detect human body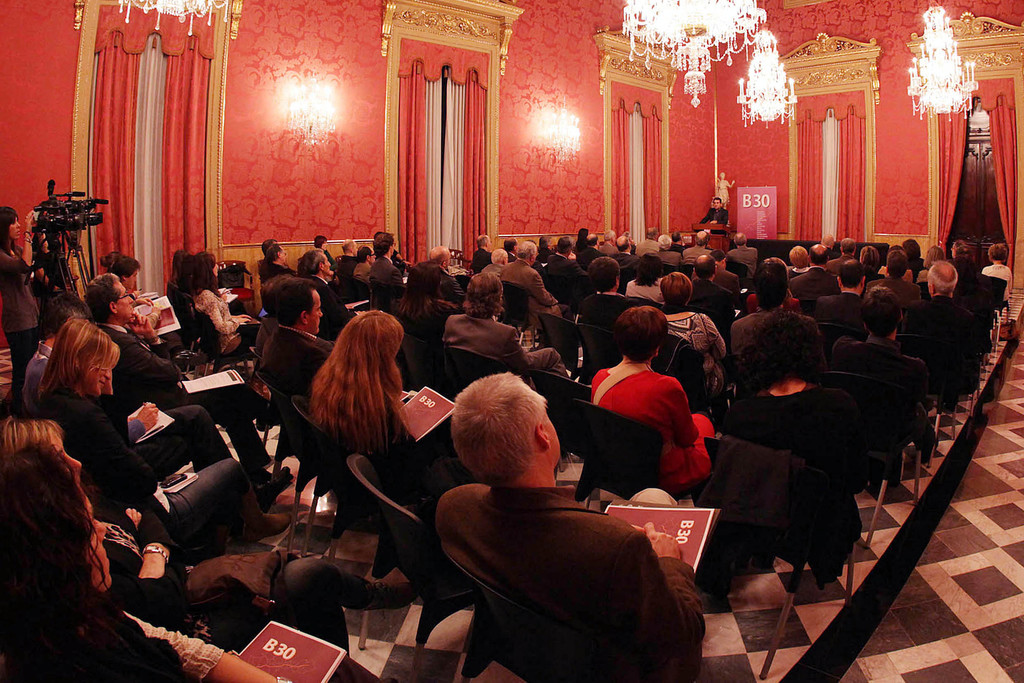
<box>828,241,855,275</box>
